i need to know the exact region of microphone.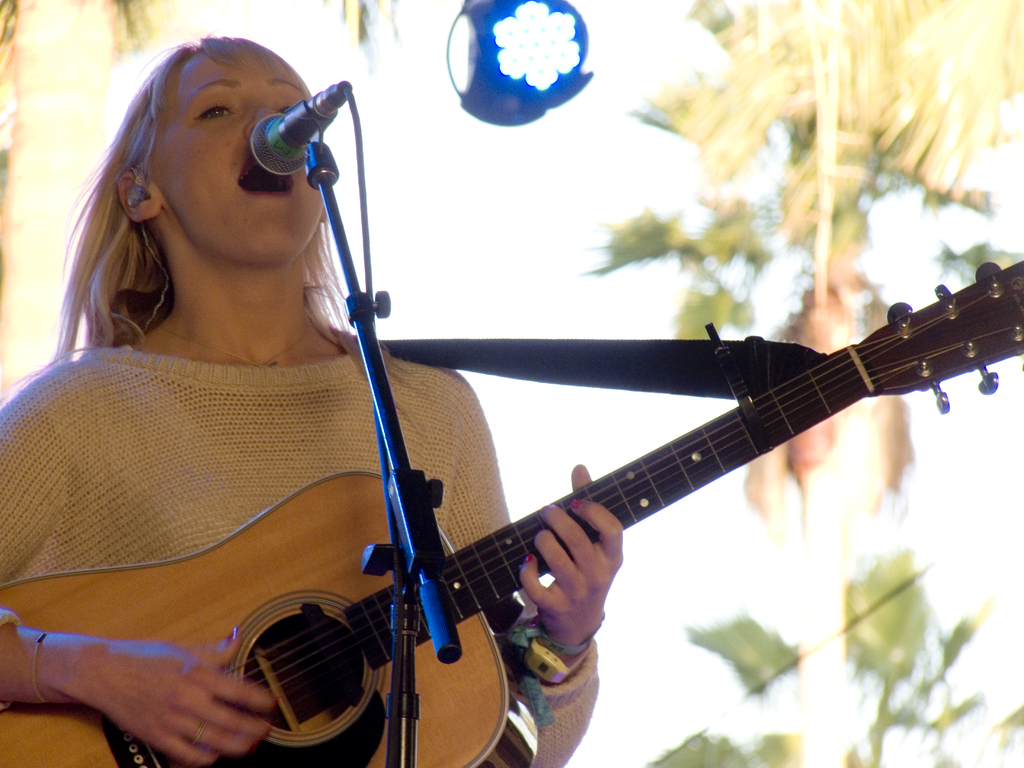
Region: rect(248, 89, 338, 177).
